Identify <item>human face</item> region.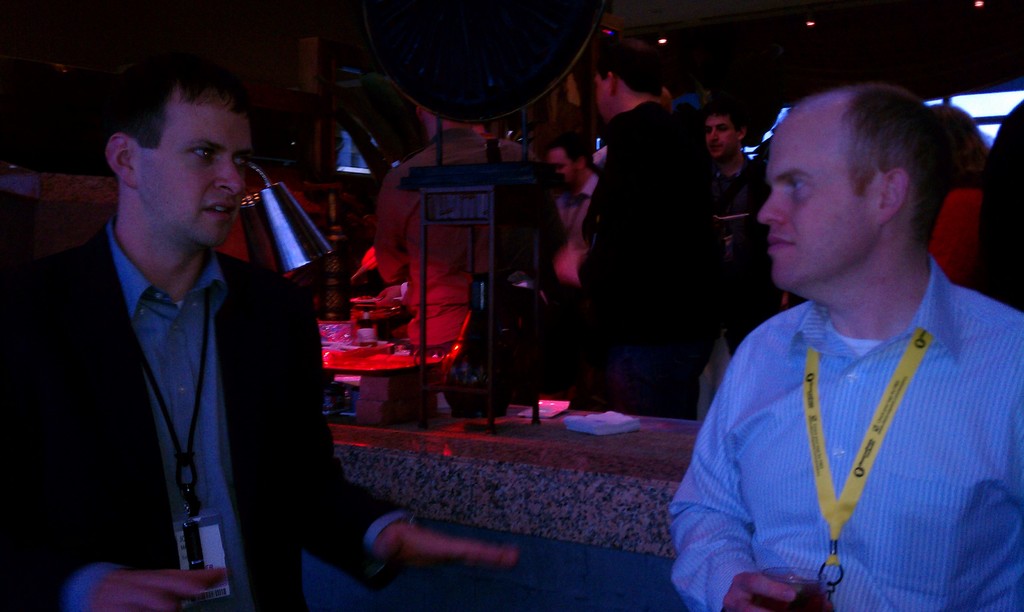
Region: [x1=700, y1=115, x2=738, y2=162].
